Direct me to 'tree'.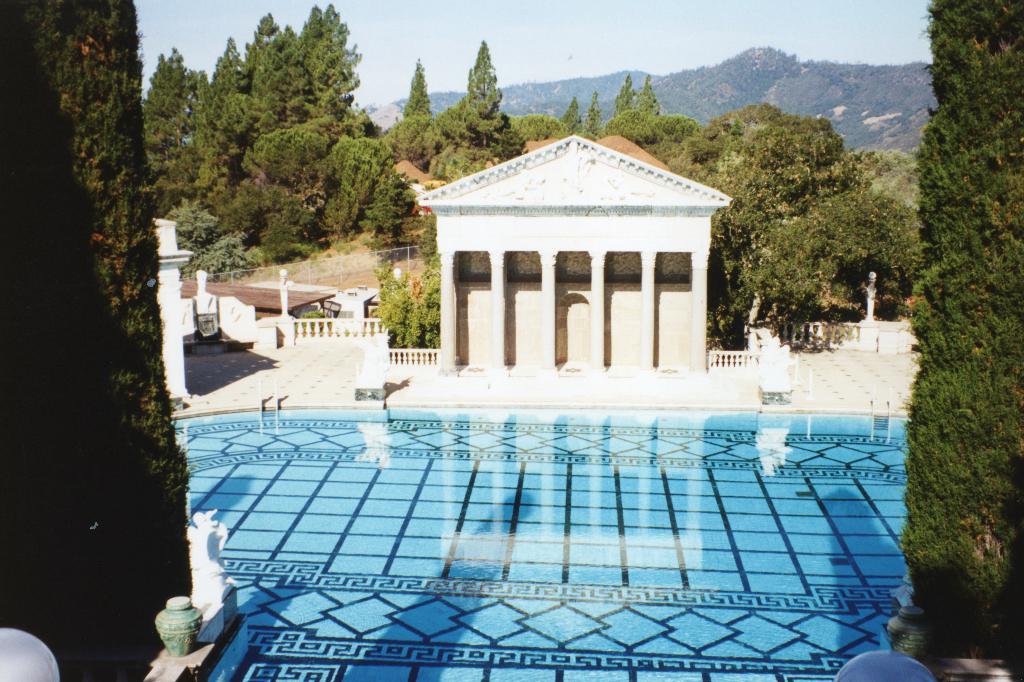
Direction: detection(250, 120, 392, 255).
